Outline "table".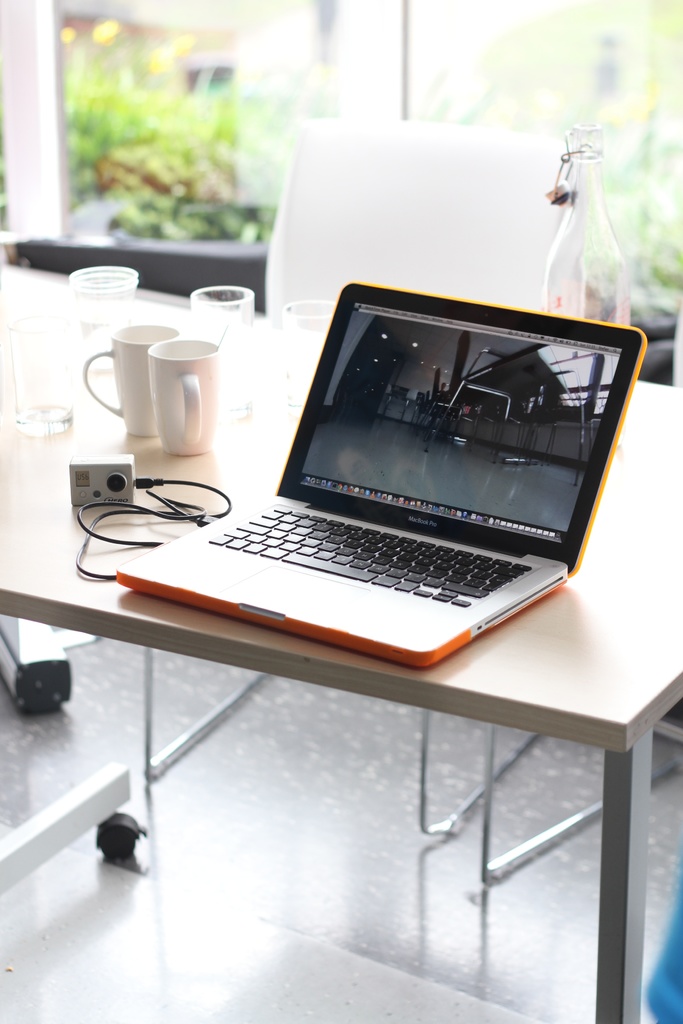
Outline: Rect(62, 292, 682, 764).
